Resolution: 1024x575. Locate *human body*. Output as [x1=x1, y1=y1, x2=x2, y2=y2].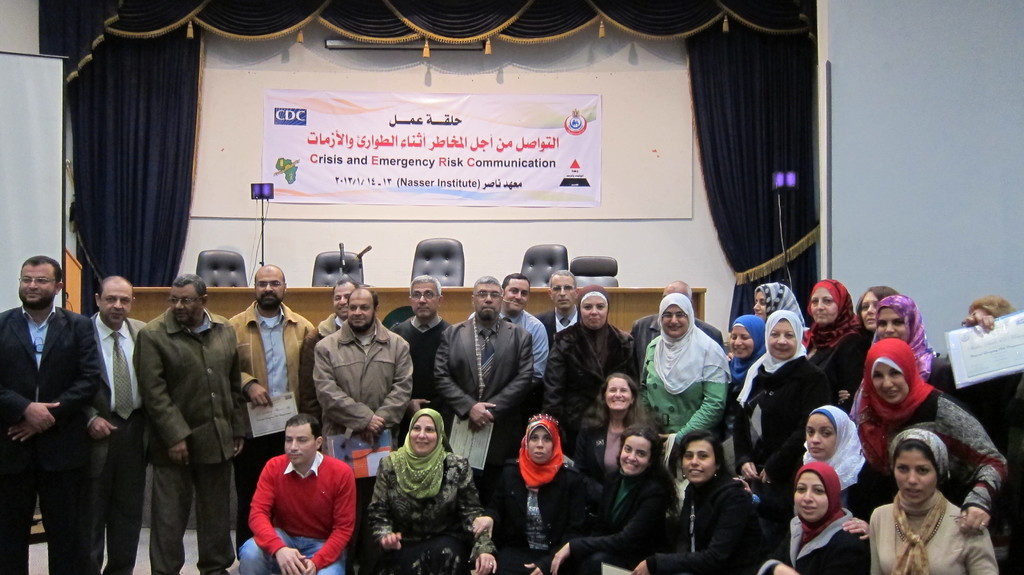
[x1=231, y1=300, x2=316, y2=546].
